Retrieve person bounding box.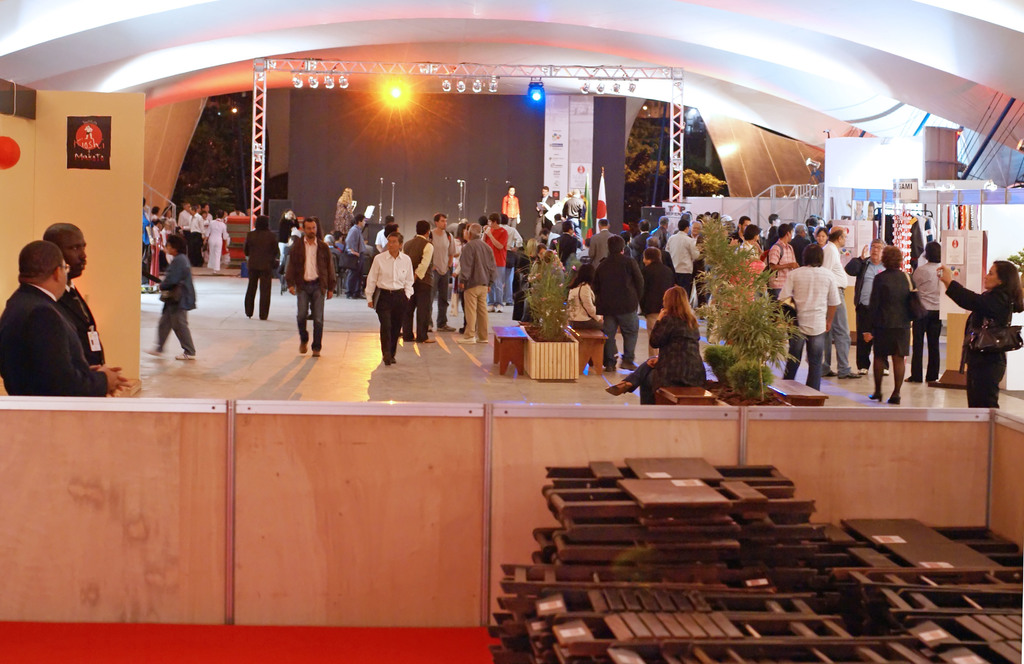
Bounding box: 862,246,929,403.
